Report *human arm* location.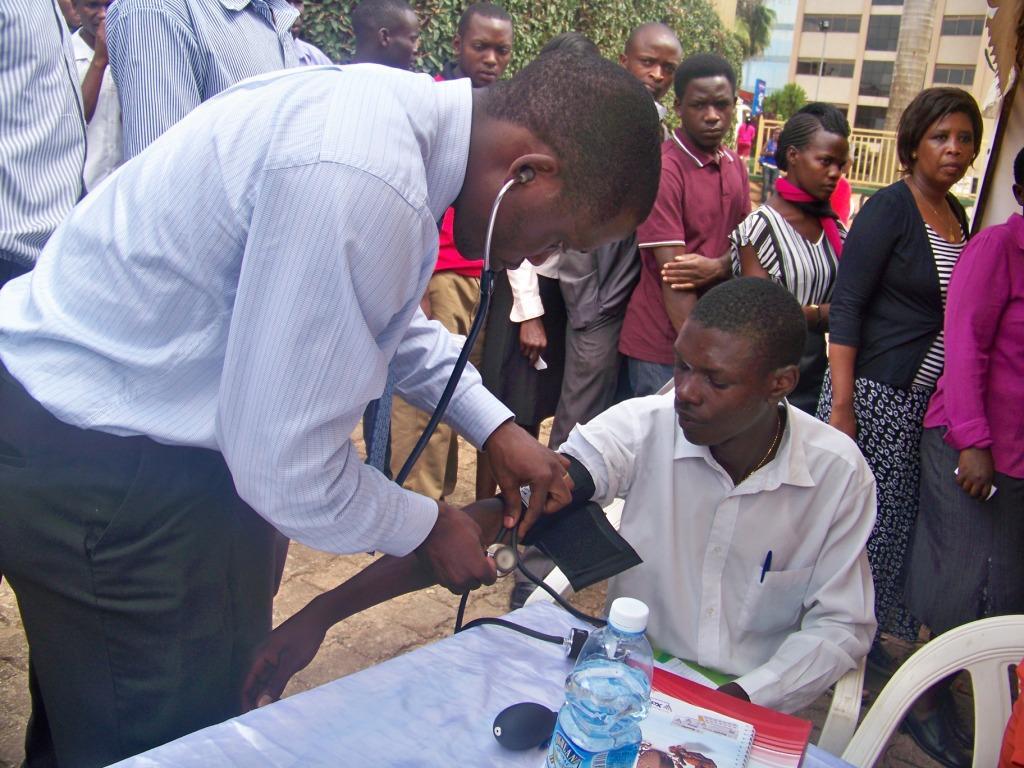
Report: left=654, top=200, right=753, bottom=299.
